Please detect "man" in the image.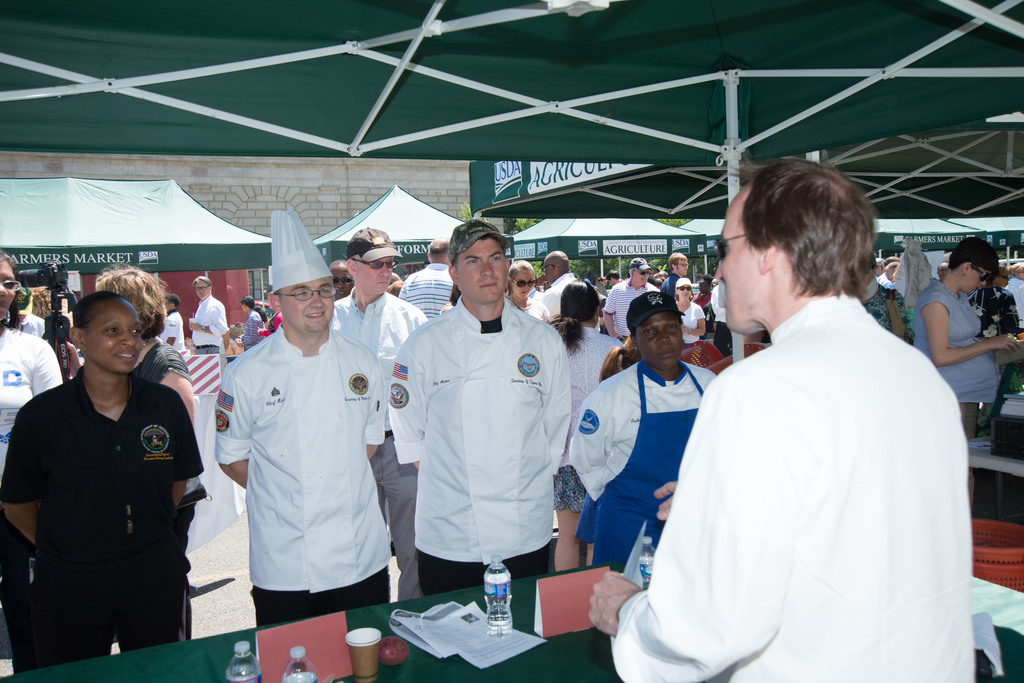
[628, 148, 973, 670].
